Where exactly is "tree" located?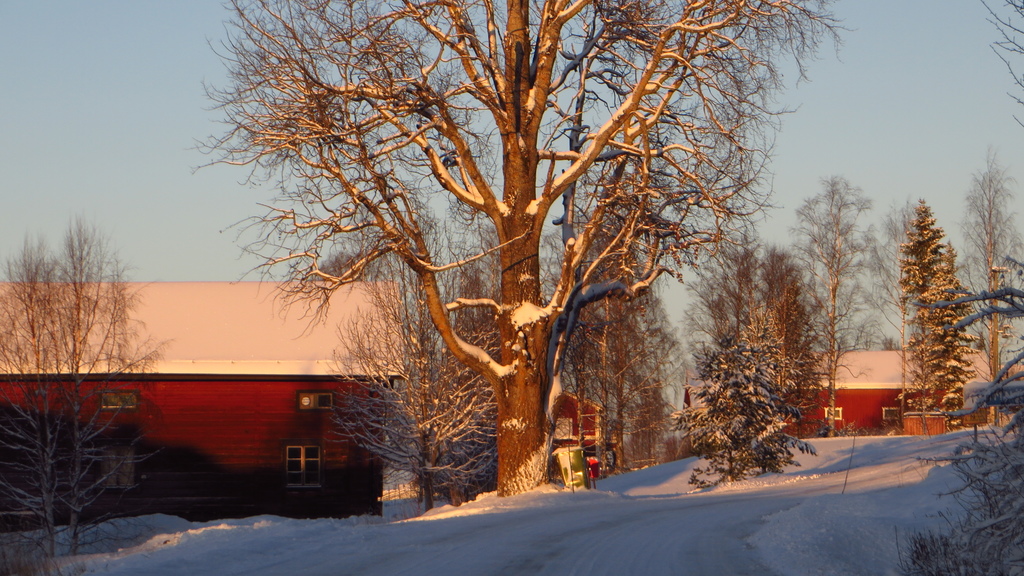
Its bounding box is box=[0, 208, 179, 558].
